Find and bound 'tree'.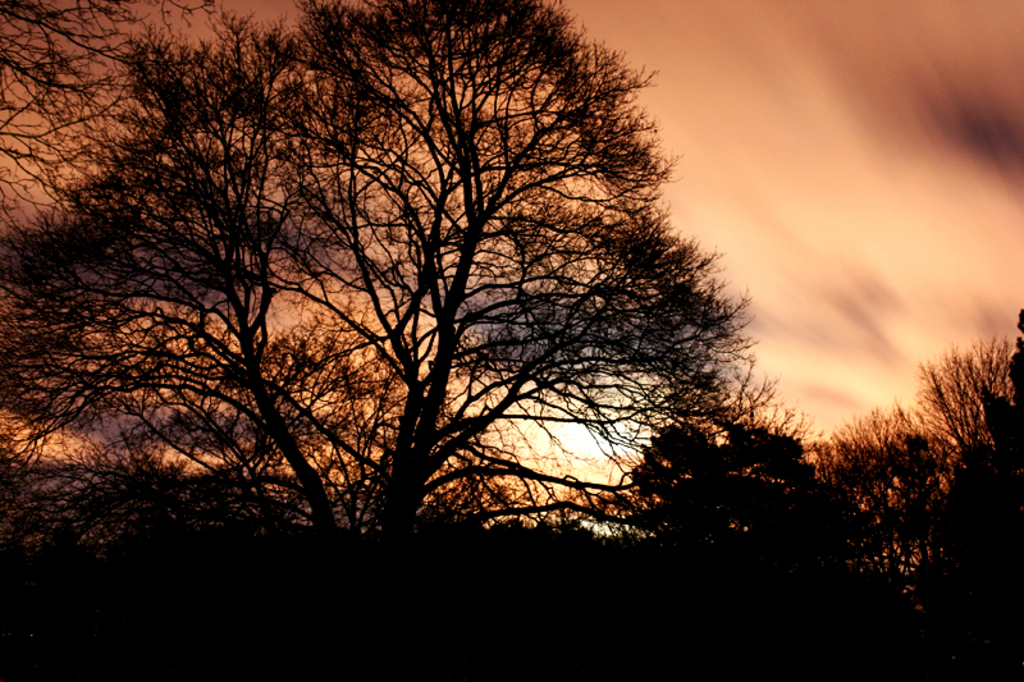
Bound: bbox=[0, 1, 767, 582].
